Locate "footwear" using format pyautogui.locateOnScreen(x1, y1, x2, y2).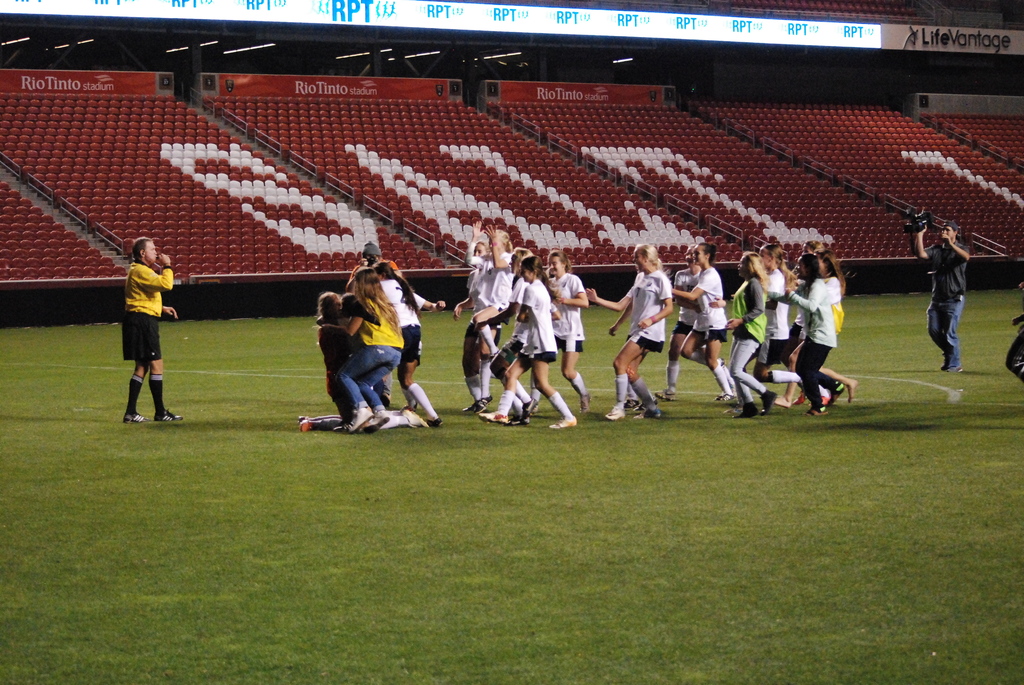
pyautogui.locateOnScreen(424, 416, 445, 429).
